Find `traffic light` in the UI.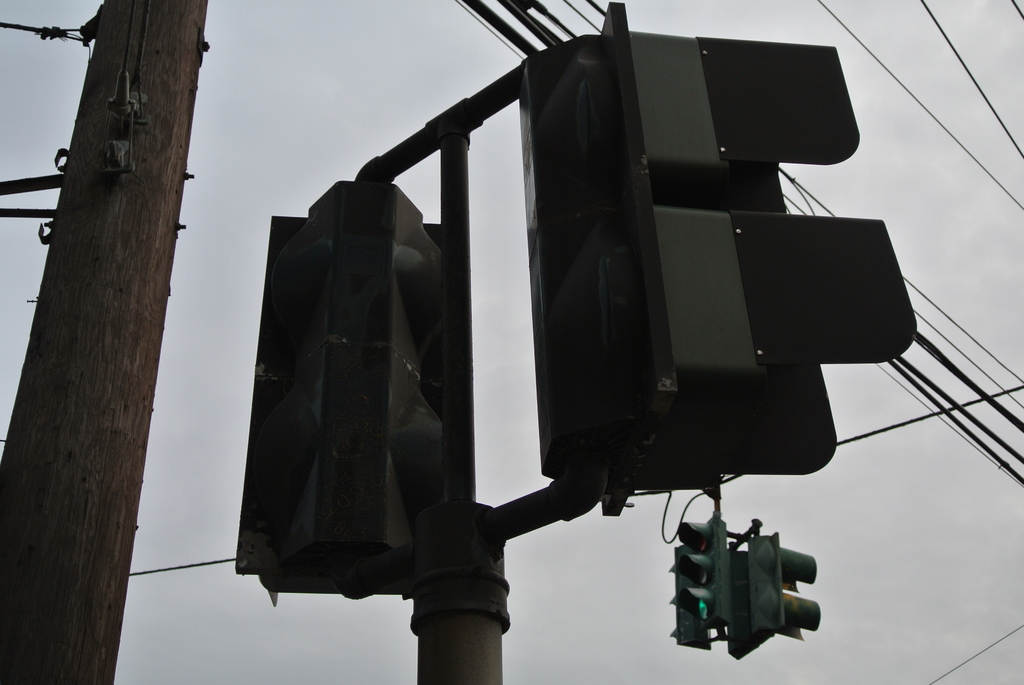
UI element at [left=518, top=1, right=917, bottom=514].
